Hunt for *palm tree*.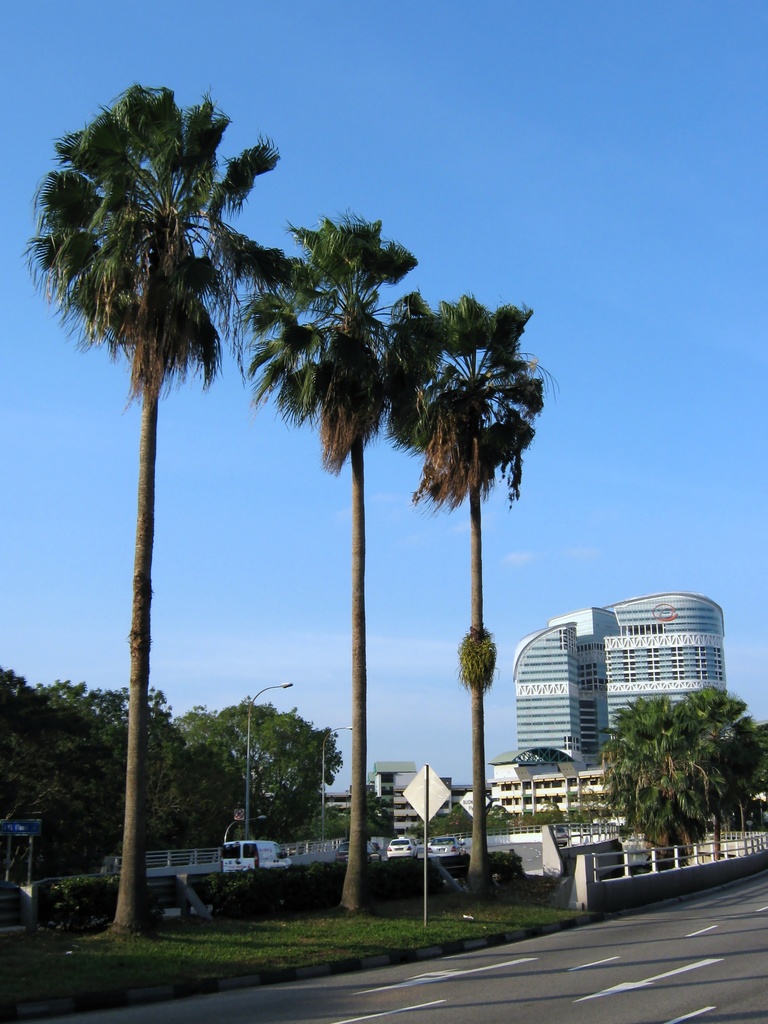
Hunted down at {"x1": 11, "y1": 76, "x2": 300, "y2": 948}.
